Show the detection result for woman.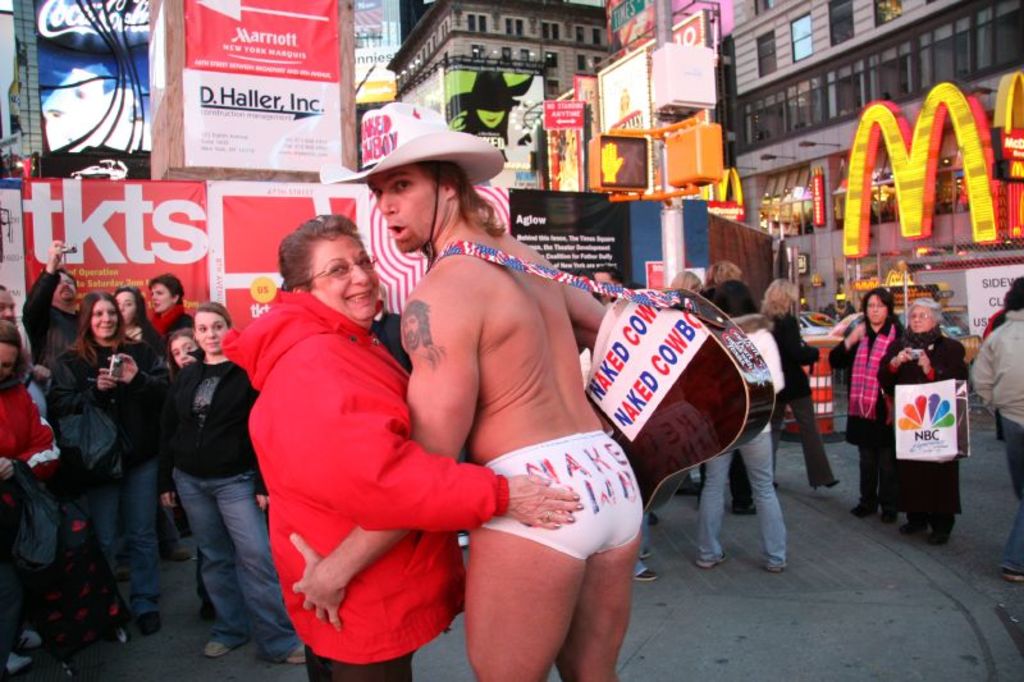
bbox(154, 297, 310, 668).
